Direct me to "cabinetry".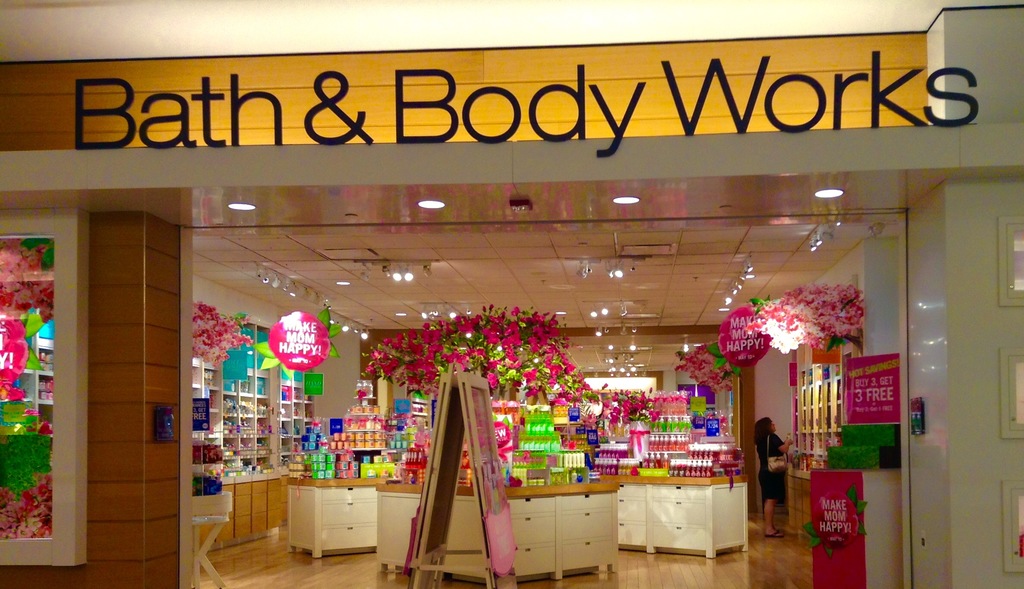
Direction: box=[374, 489, 612, 581].
